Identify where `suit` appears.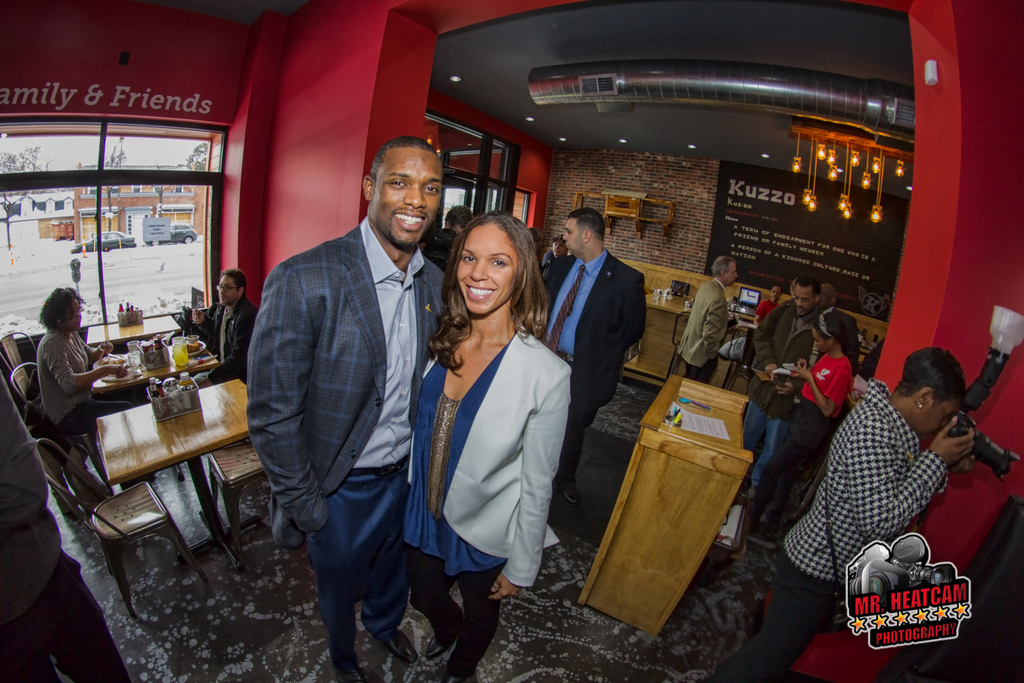
Appears at BBox(540, 248, 645, 486).
